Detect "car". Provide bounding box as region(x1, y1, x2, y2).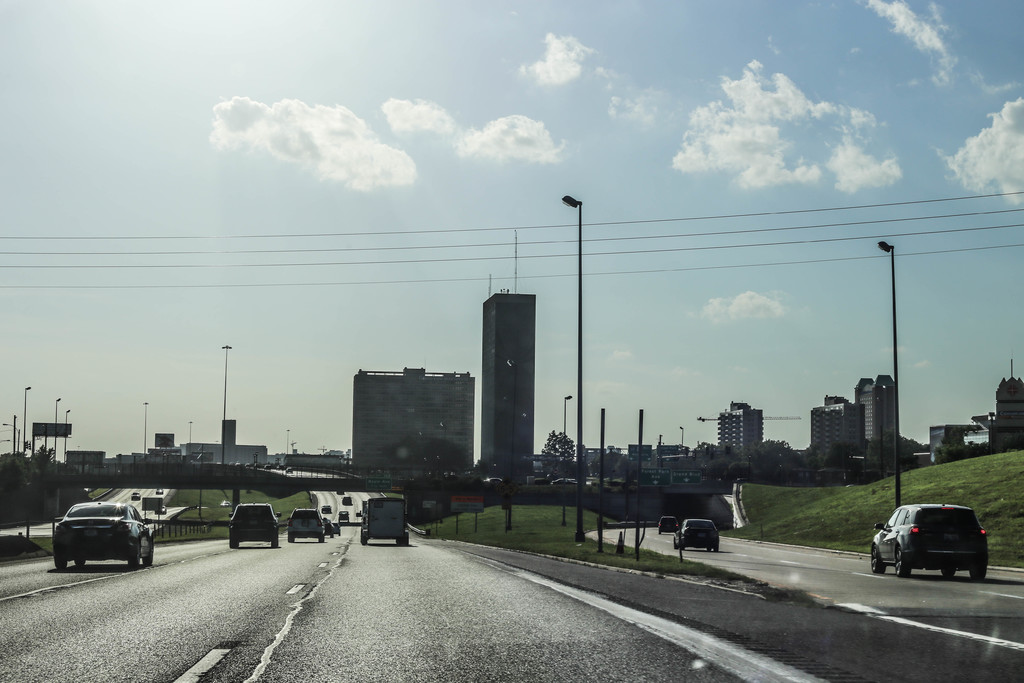
region(675, 518, 720, 550).
